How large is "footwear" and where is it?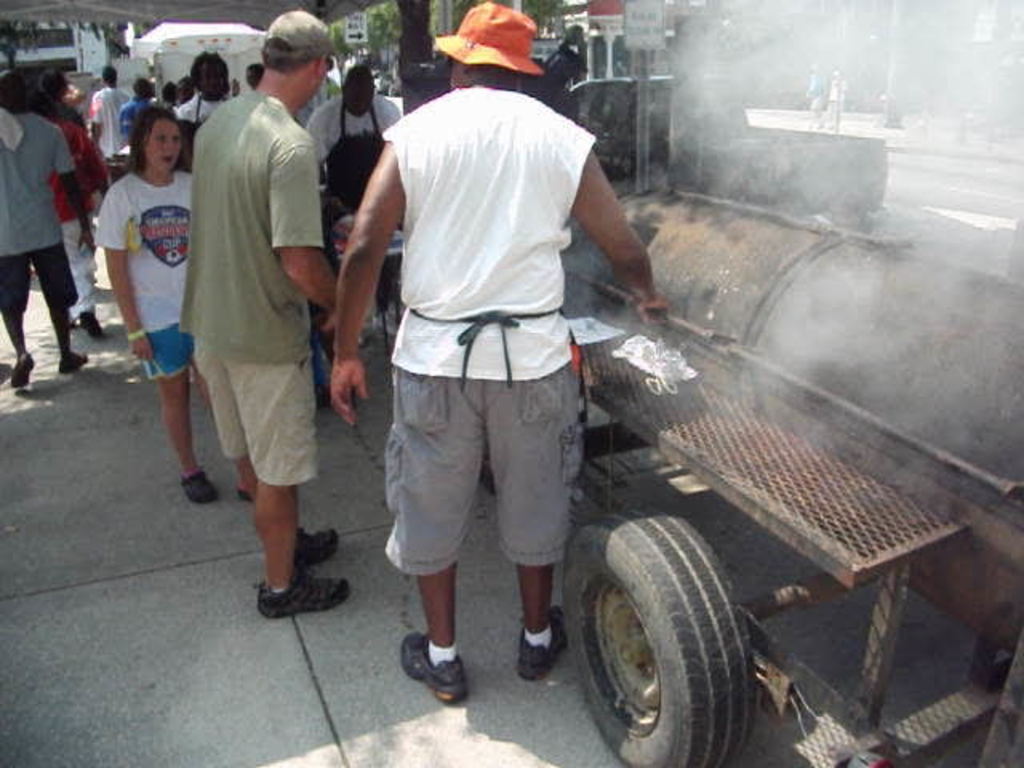
Bounding box: bbox=(62, 354, 88, 373).
